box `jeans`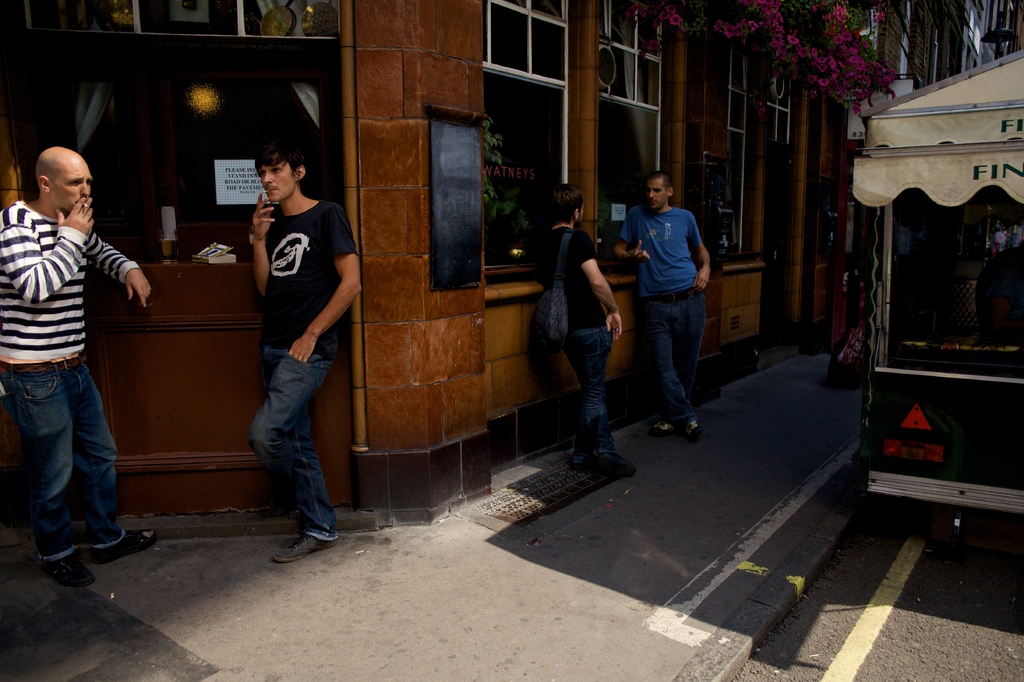
box(566, 326, 627, 460)
